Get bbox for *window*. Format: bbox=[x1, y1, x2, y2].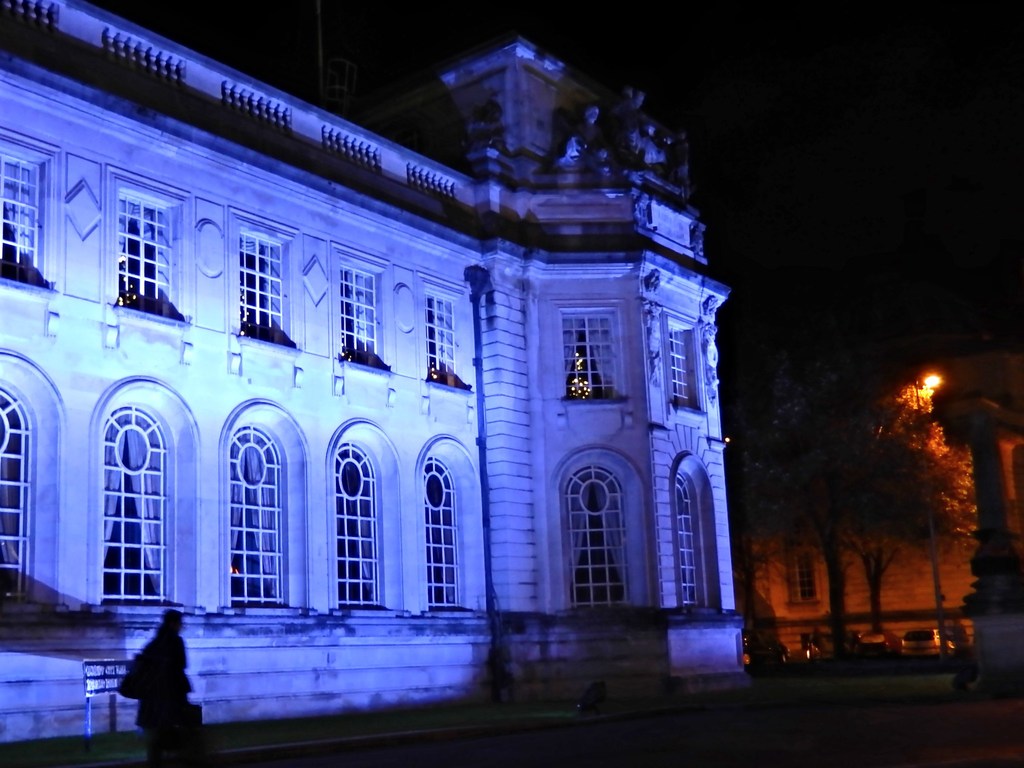
bbox=[228, 207, 297, 355].
